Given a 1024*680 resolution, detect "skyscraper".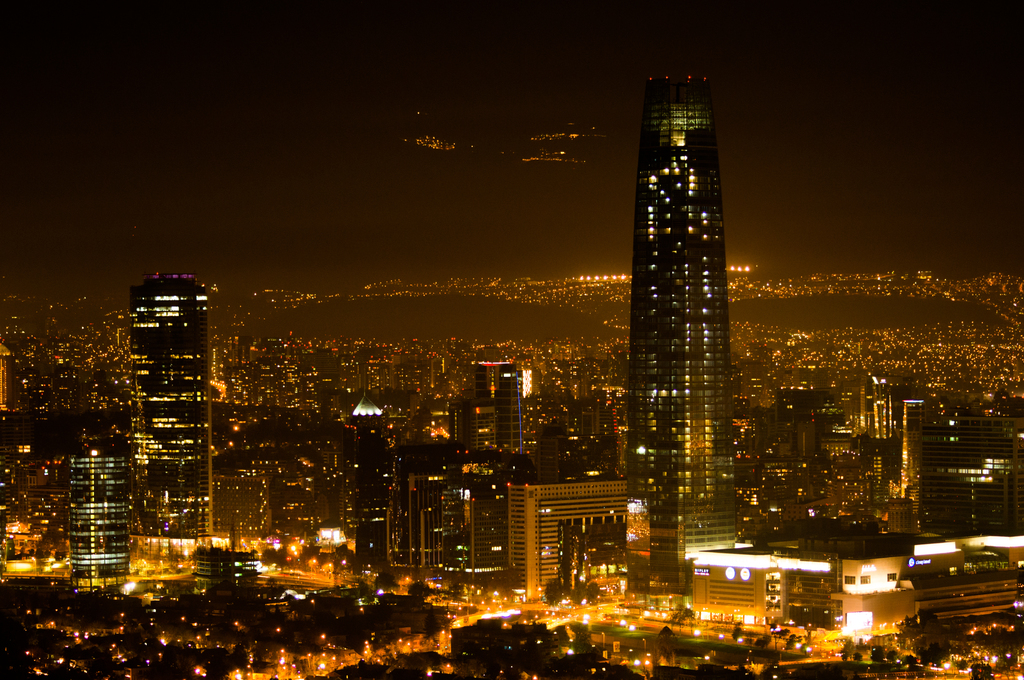
[691, 528, 1023, 647].
